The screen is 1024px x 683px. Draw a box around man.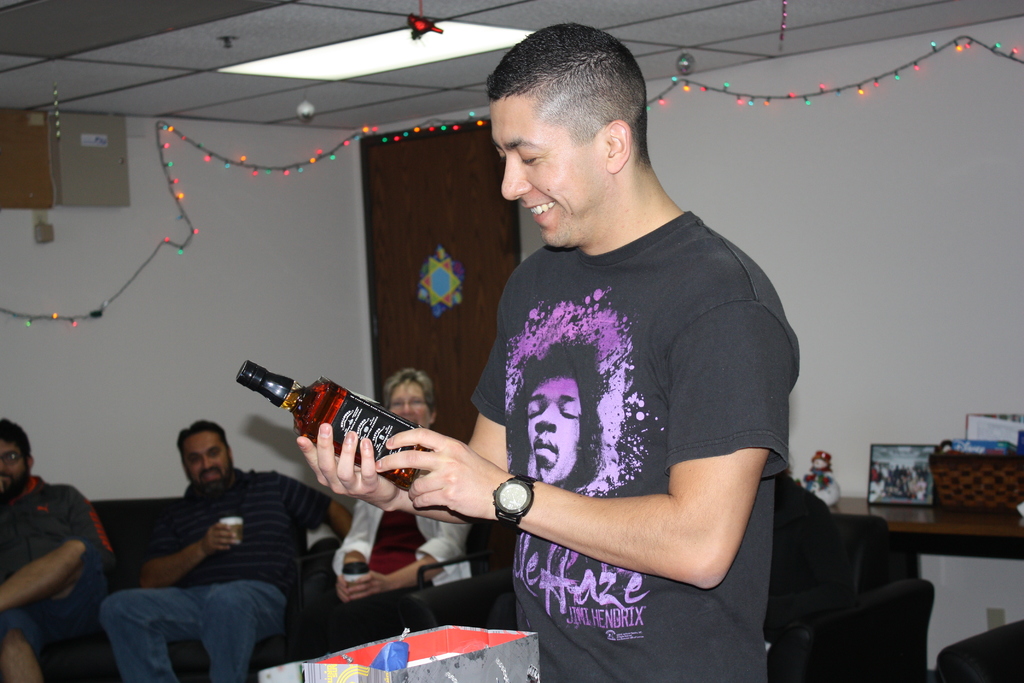
296/22/802/682.
